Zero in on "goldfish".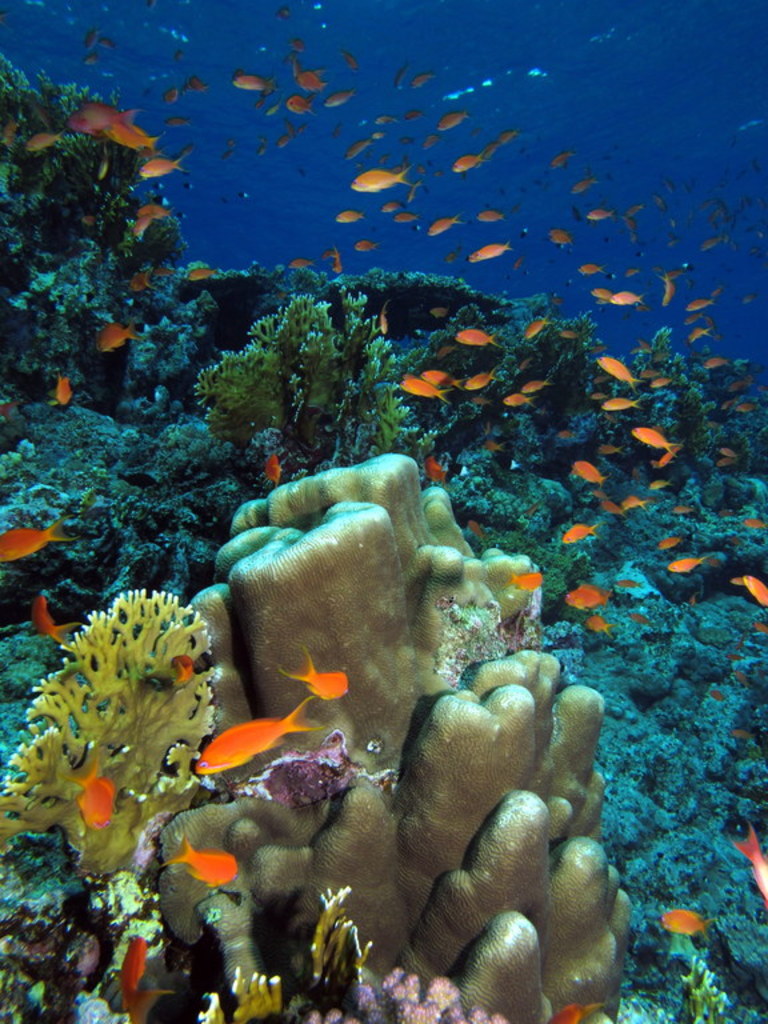
Zeroed in: left=396, top=375, right=451, bottom=405.
